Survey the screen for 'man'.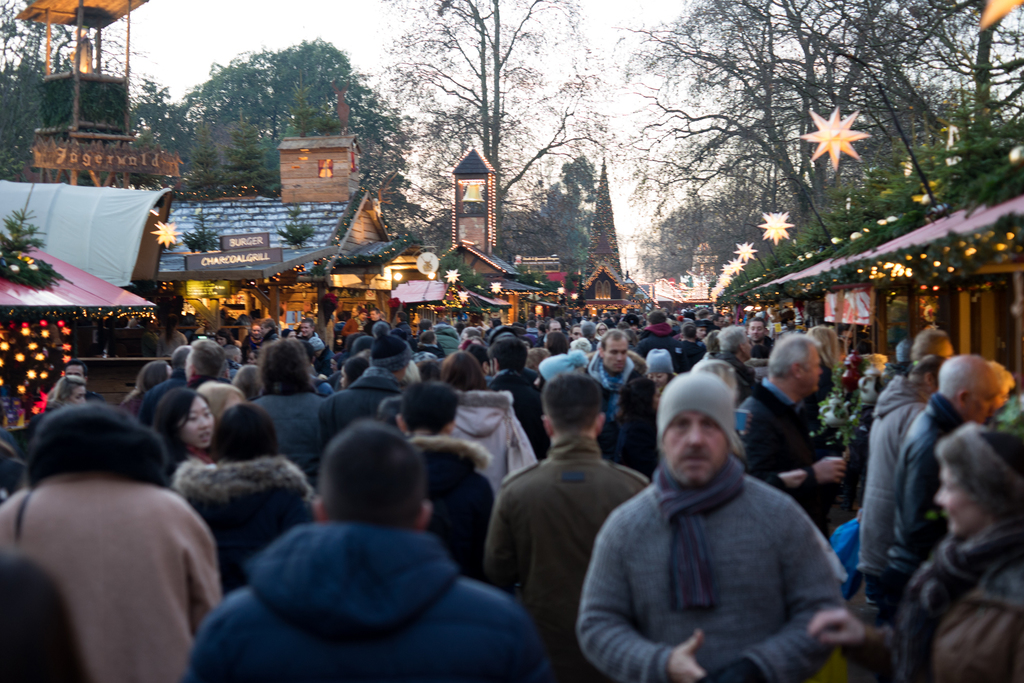
Survey found: bbox=(0, 407, 216, 679).
